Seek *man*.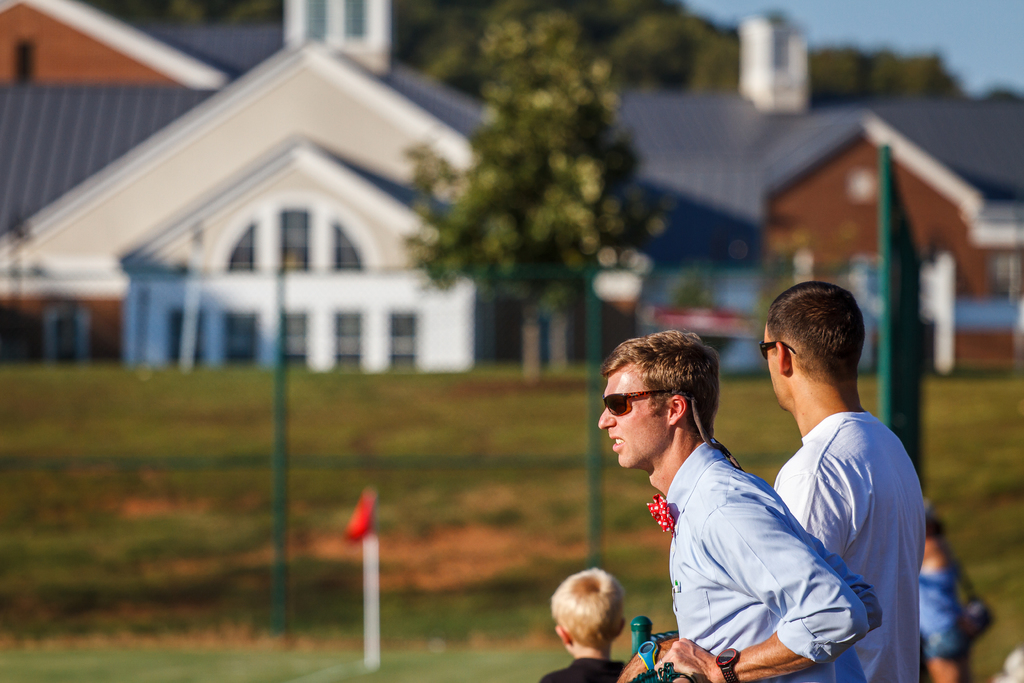
box=[766, 281, 924, 682].
